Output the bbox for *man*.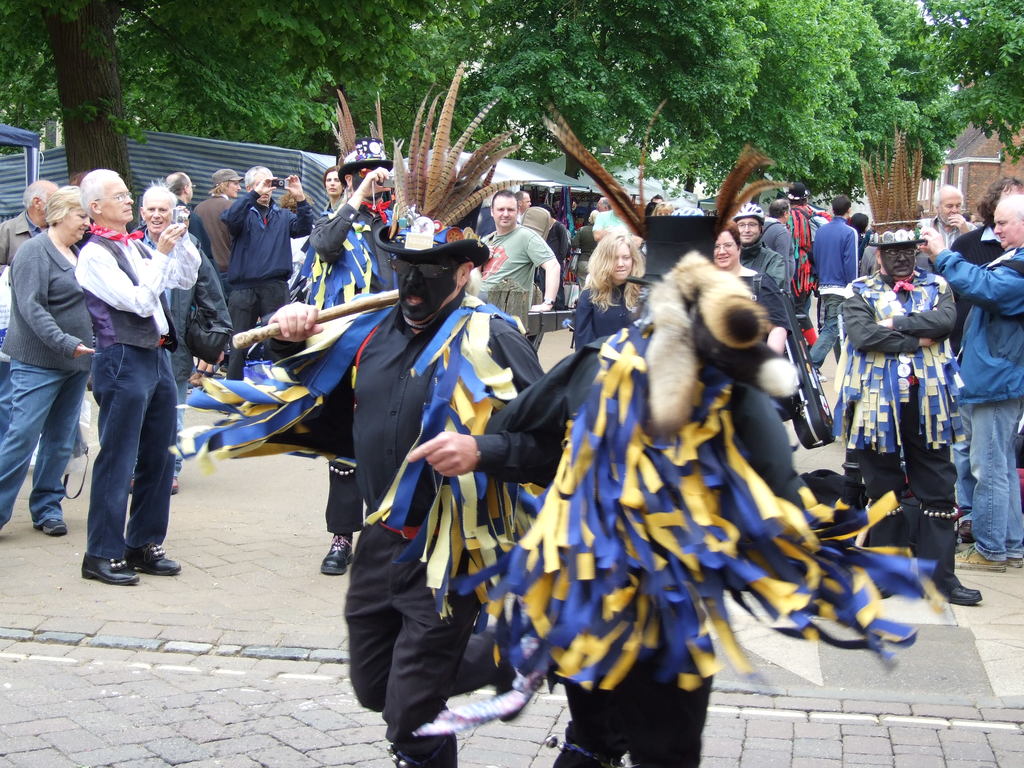
[x1=160, y1=169, x2=214, y2=263].
